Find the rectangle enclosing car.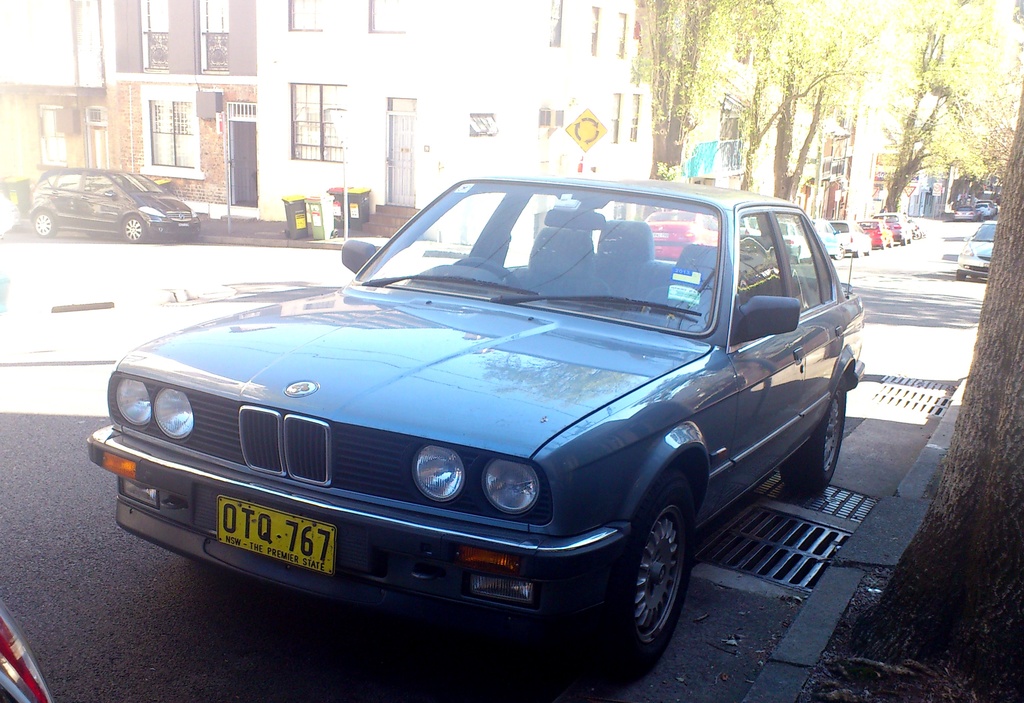
locate(35, 168, 198, 248).
